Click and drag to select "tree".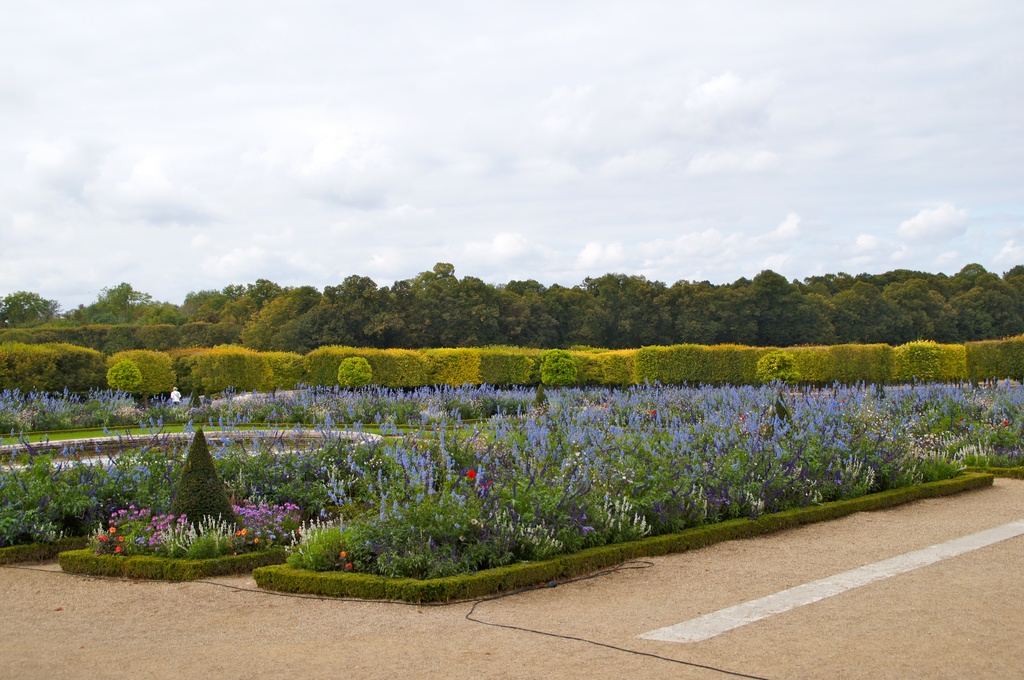
Selection: l=363, t=289, r=413, b=344.
